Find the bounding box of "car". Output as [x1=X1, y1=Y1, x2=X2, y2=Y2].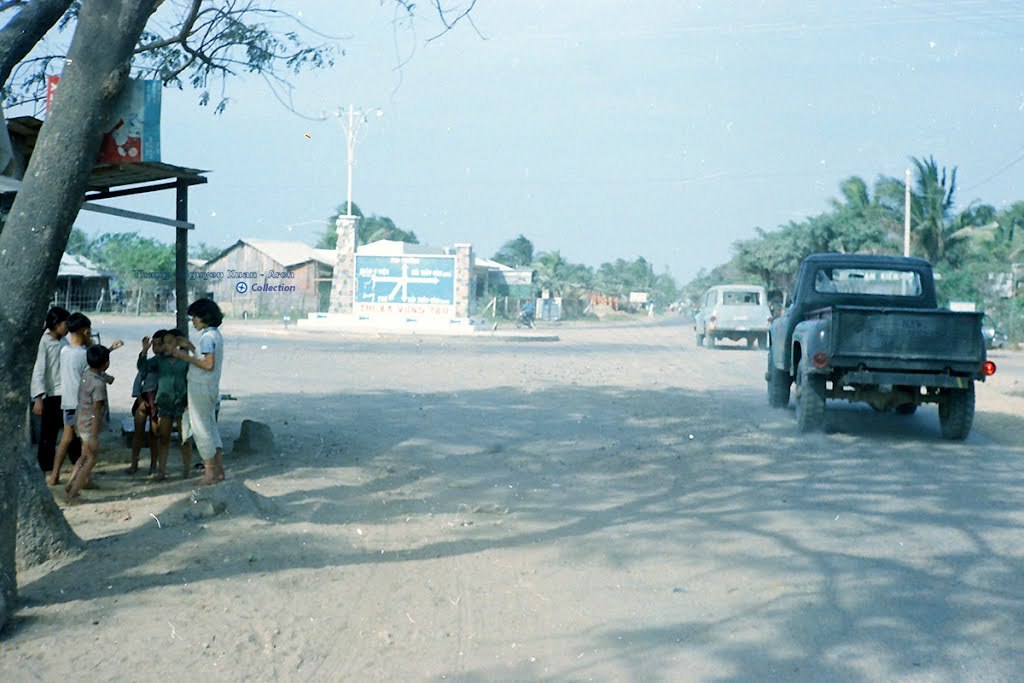
[x1=692, y1=283, x2=774, y2=347].
